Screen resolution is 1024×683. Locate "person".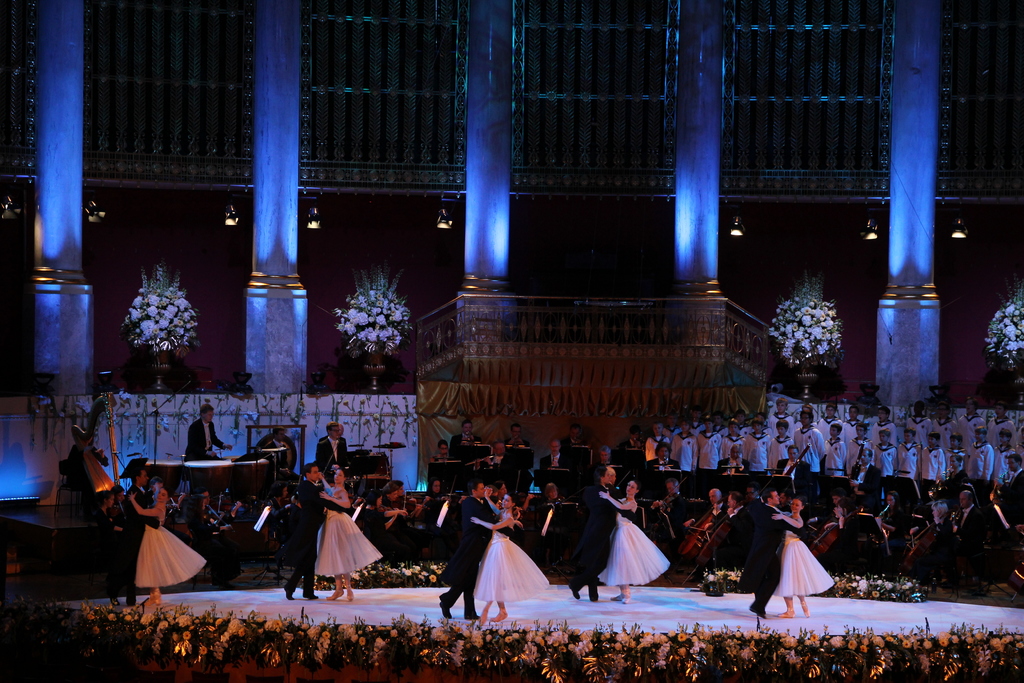
826 502 861 550.
